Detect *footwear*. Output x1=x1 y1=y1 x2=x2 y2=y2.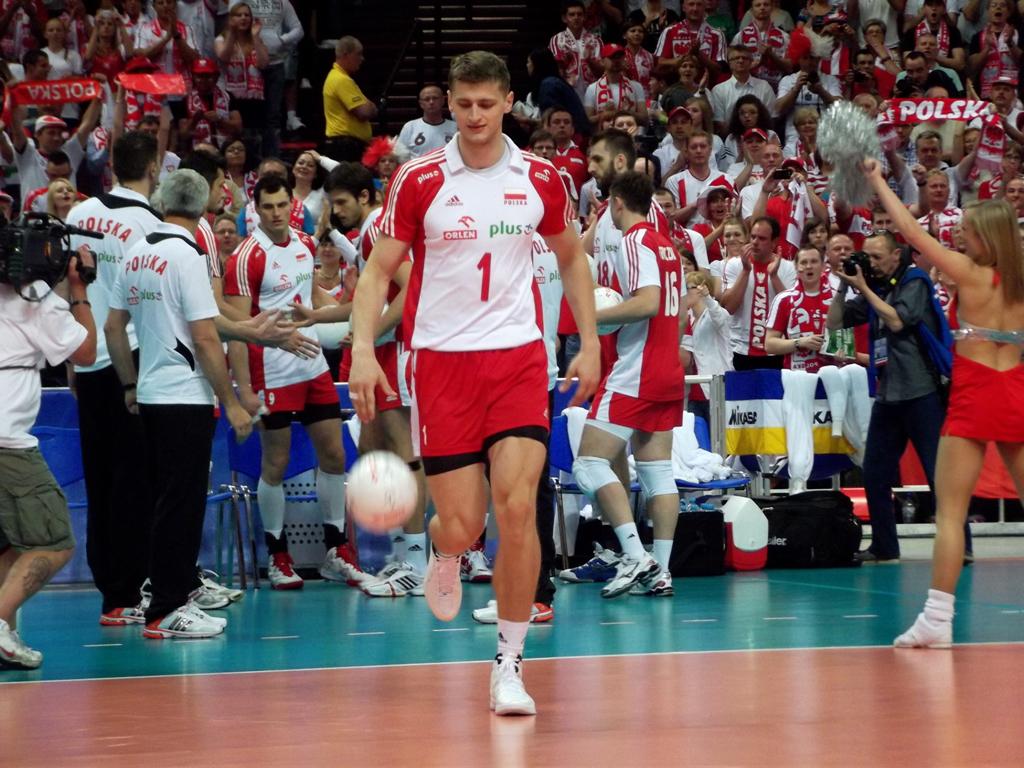
x1=298 y1=78 x2=313 y2=89.
